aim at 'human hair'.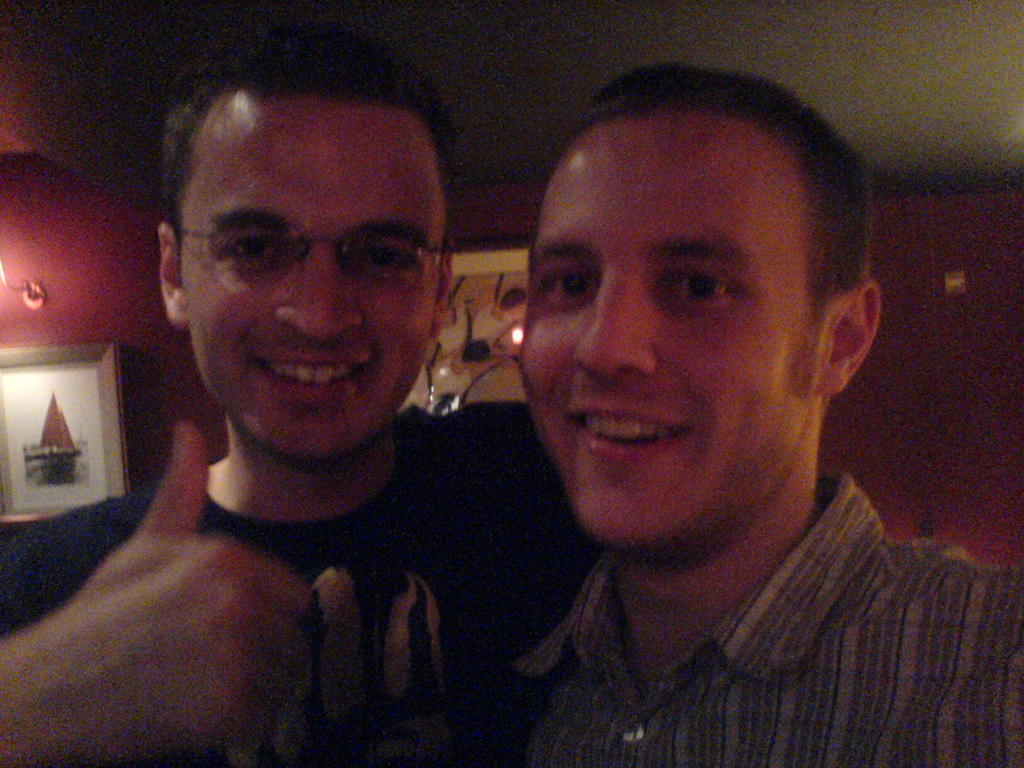
Aimed at <region>578, 62, 873, 398</region>.
